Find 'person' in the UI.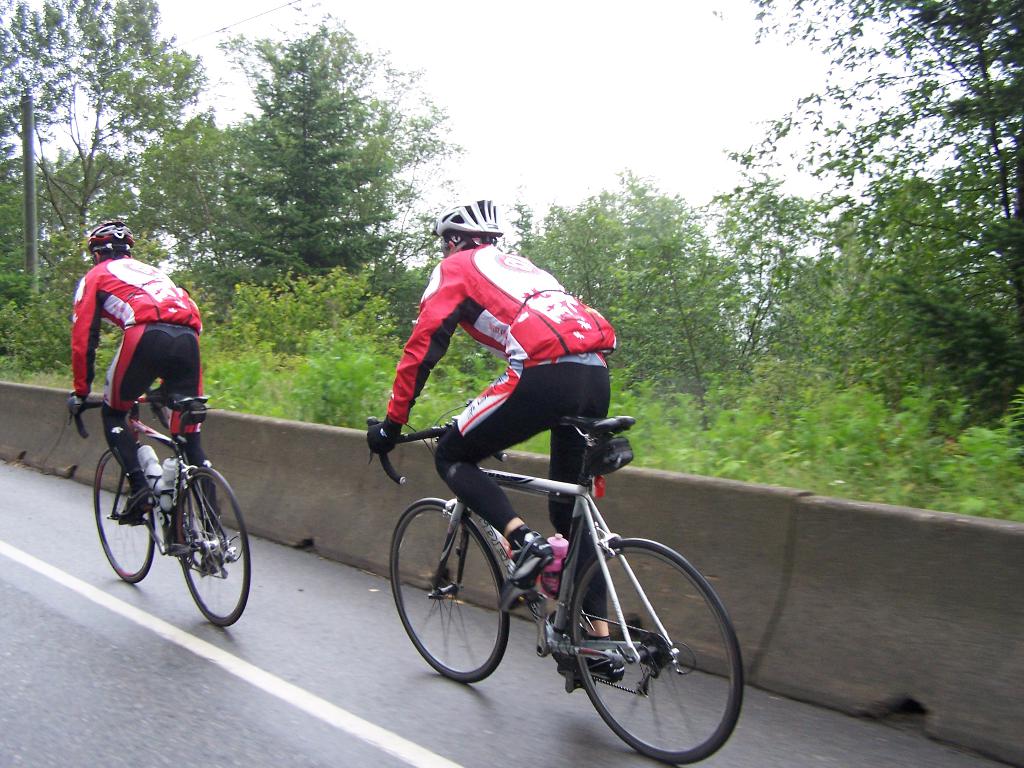
UI element at pyautogui.locateOnScreen(62, 230, 200, 477).
